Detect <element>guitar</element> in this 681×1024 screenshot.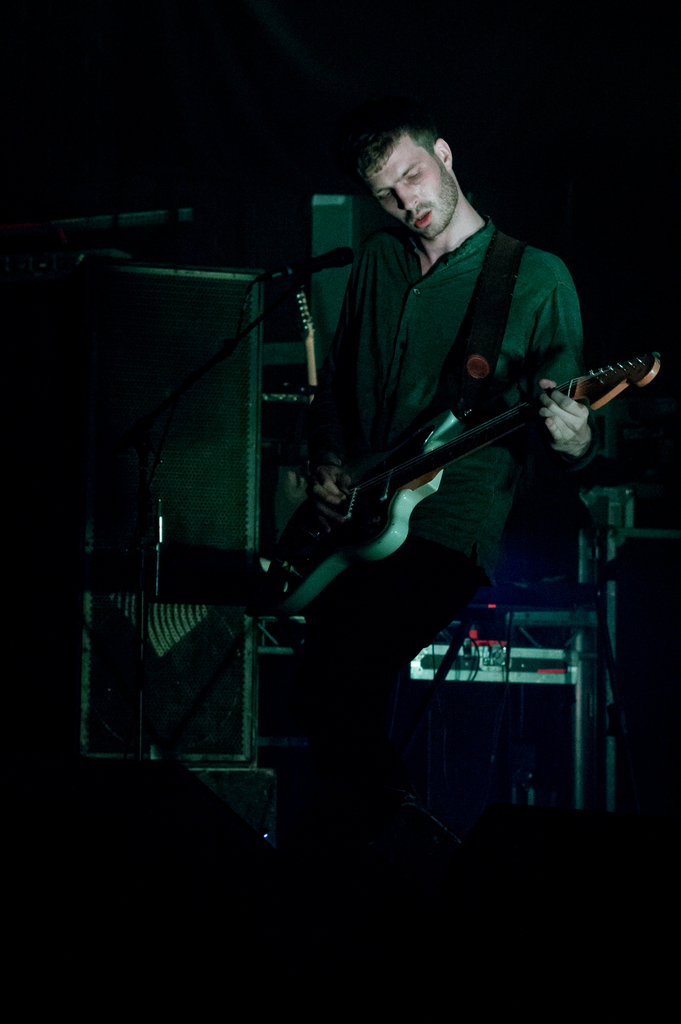
Detection: bbox(272, 349, 668, 593).
